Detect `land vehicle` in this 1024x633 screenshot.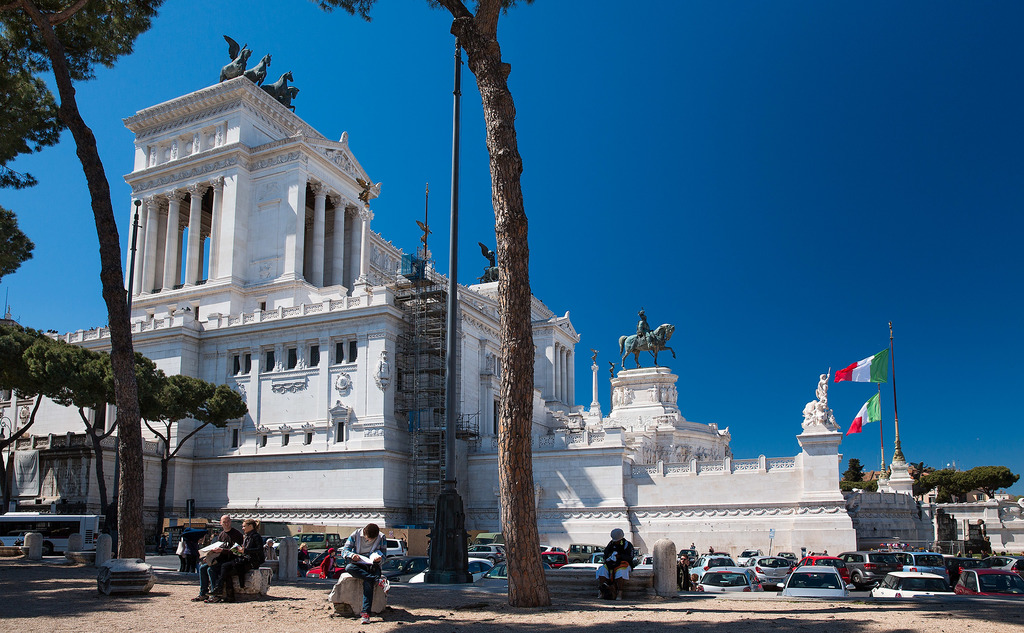
Detection: <box>386,536,406,557</box>.
